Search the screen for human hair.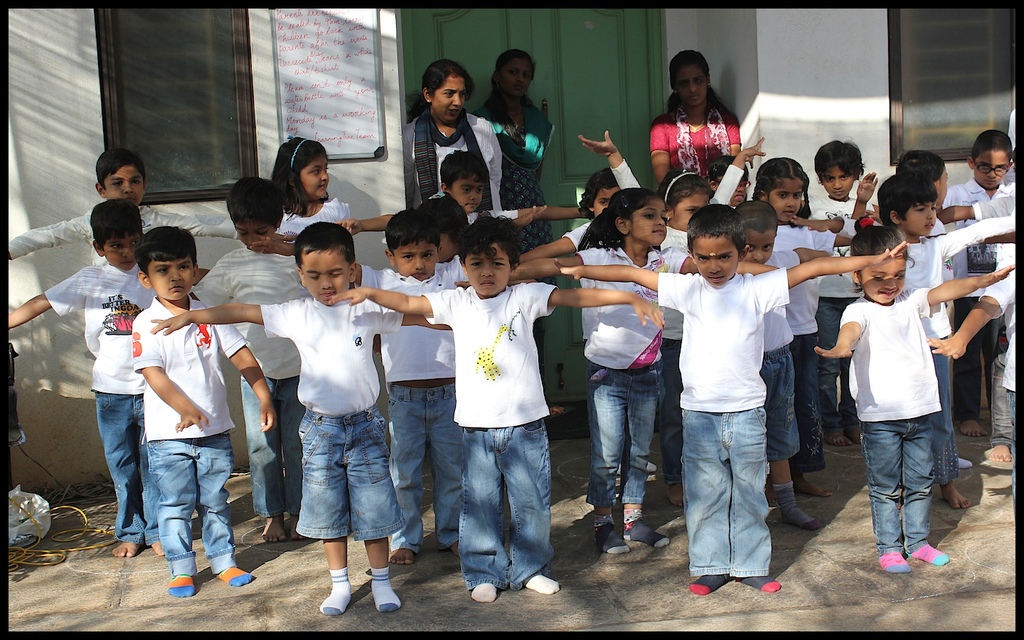
Found at [972,127,1014,166].
